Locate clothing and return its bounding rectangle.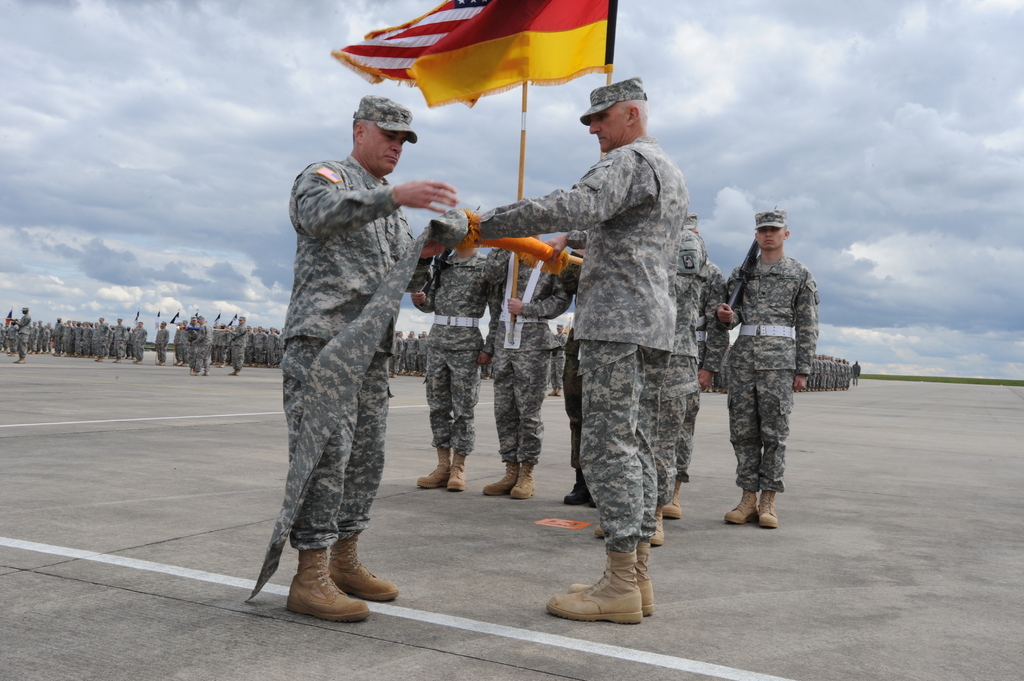
select_region(482, 136, 691, 550).
